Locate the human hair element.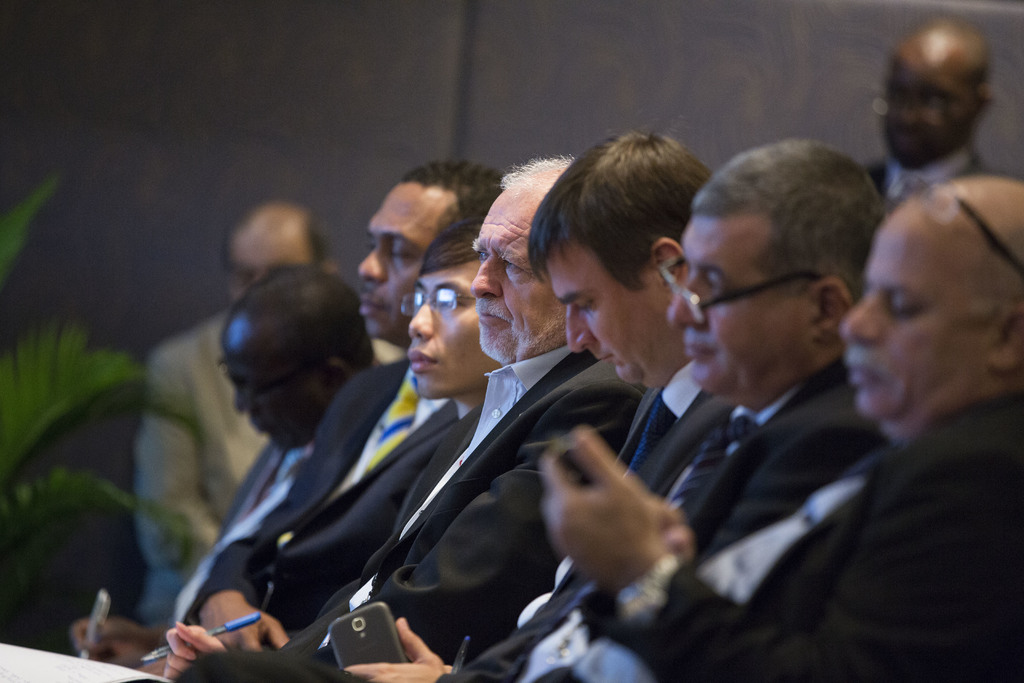
Element bbox: [416, 194, 499, 279].
